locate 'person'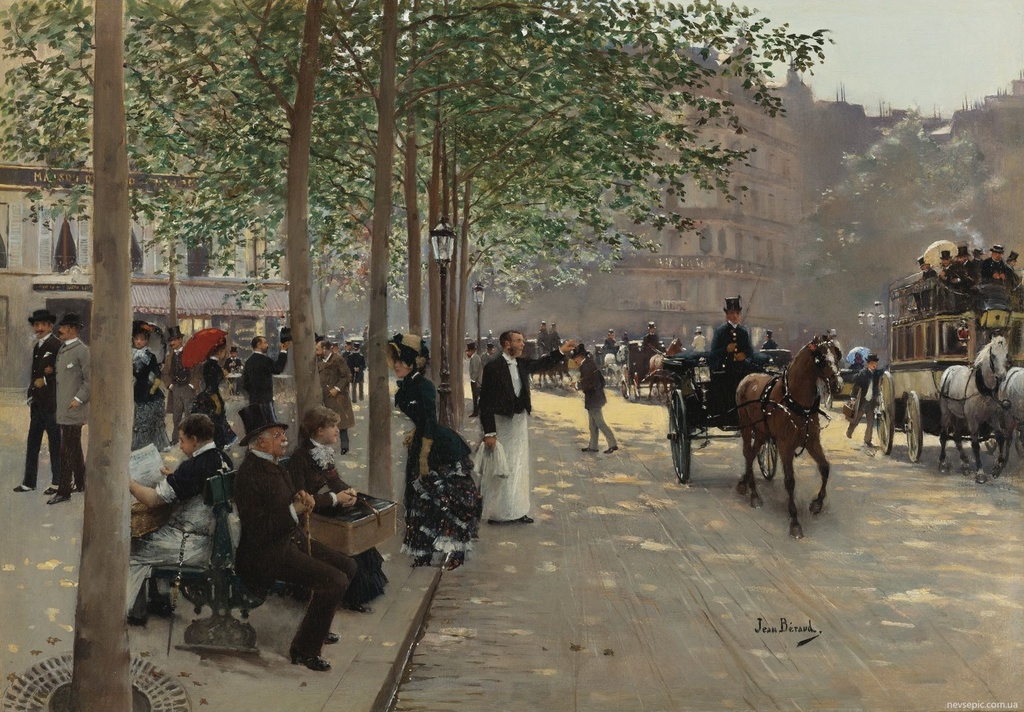
472:332:572:528
